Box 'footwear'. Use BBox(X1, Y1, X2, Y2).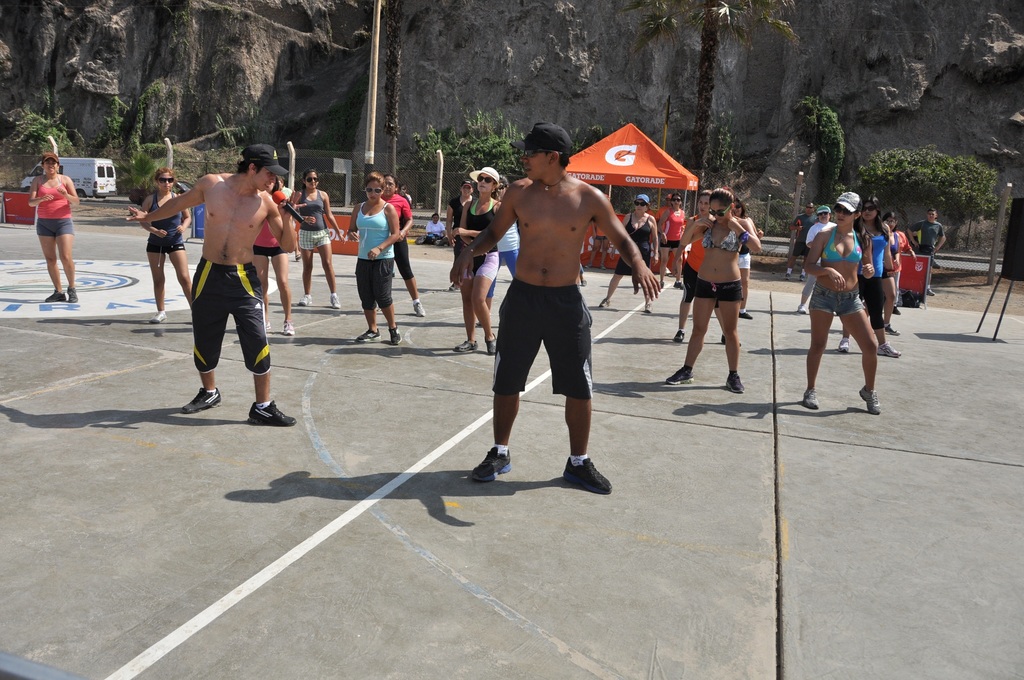
BBox(739, 311, 750, 320).
